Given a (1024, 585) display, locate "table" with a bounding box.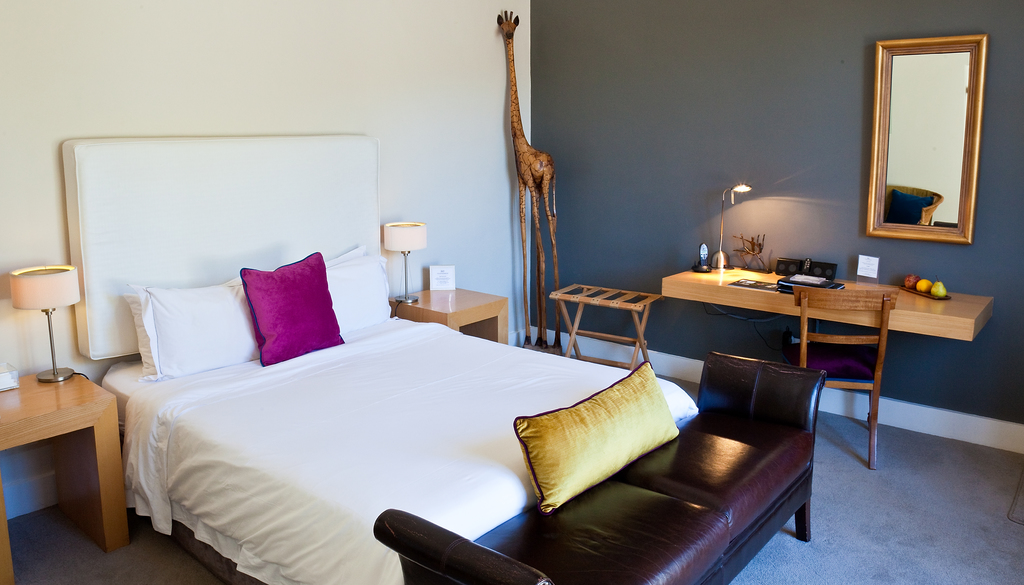
Located: (x1=5, y1=349, x2=127, y2=556).
